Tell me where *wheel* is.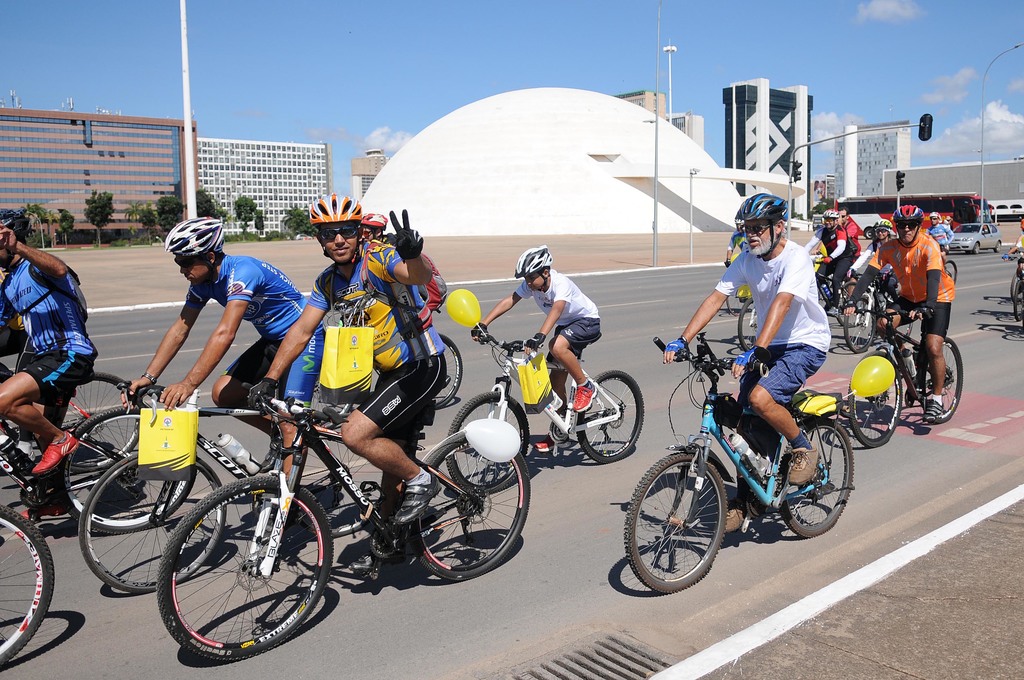
*wheel* is at left=842, top=295, right=877, bottom=349.
